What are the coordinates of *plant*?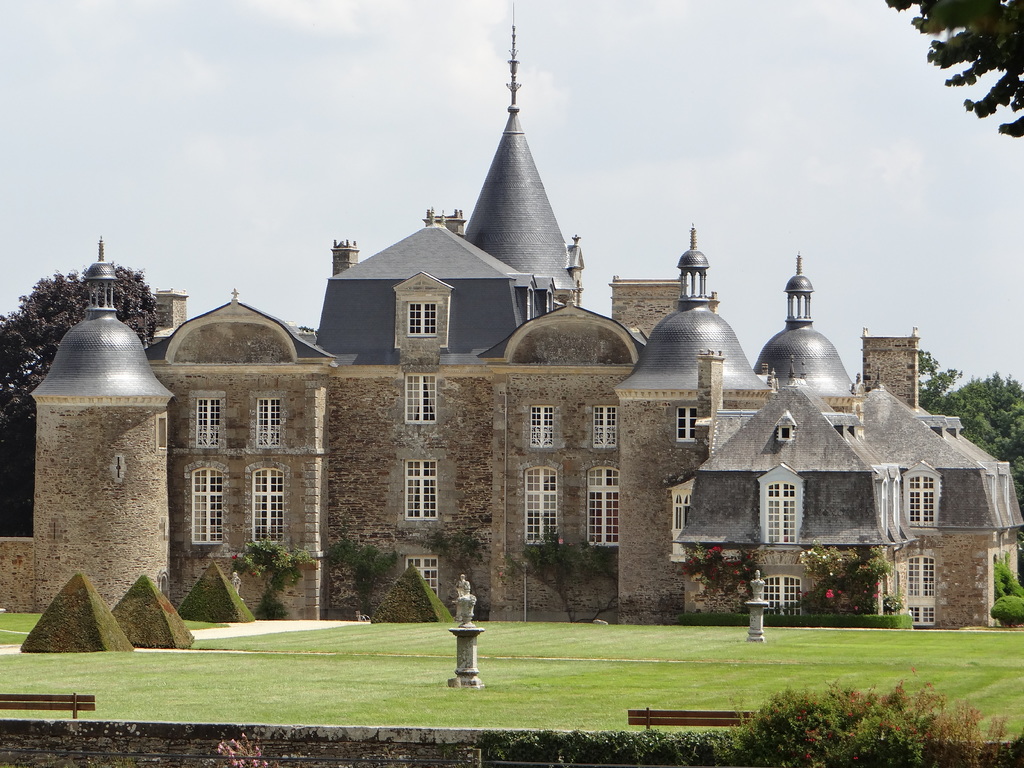
(left=511, top=527, right=622, bottom=621).
